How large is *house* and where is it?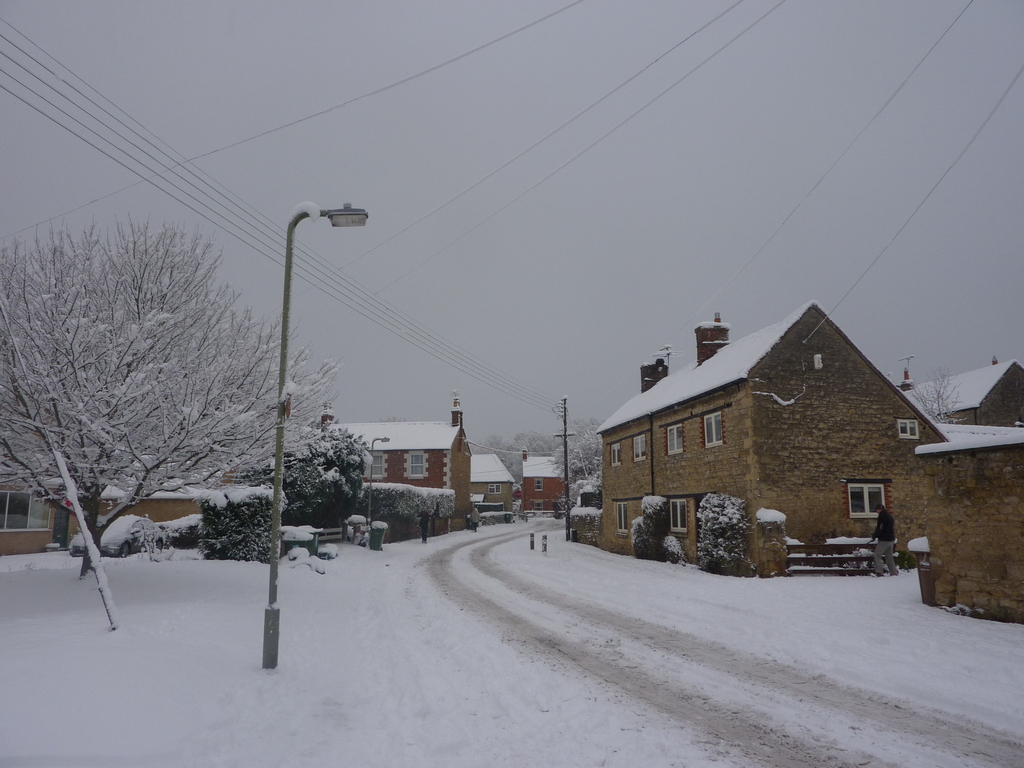
Bounding box: detection(0, 488, 214, 553).
